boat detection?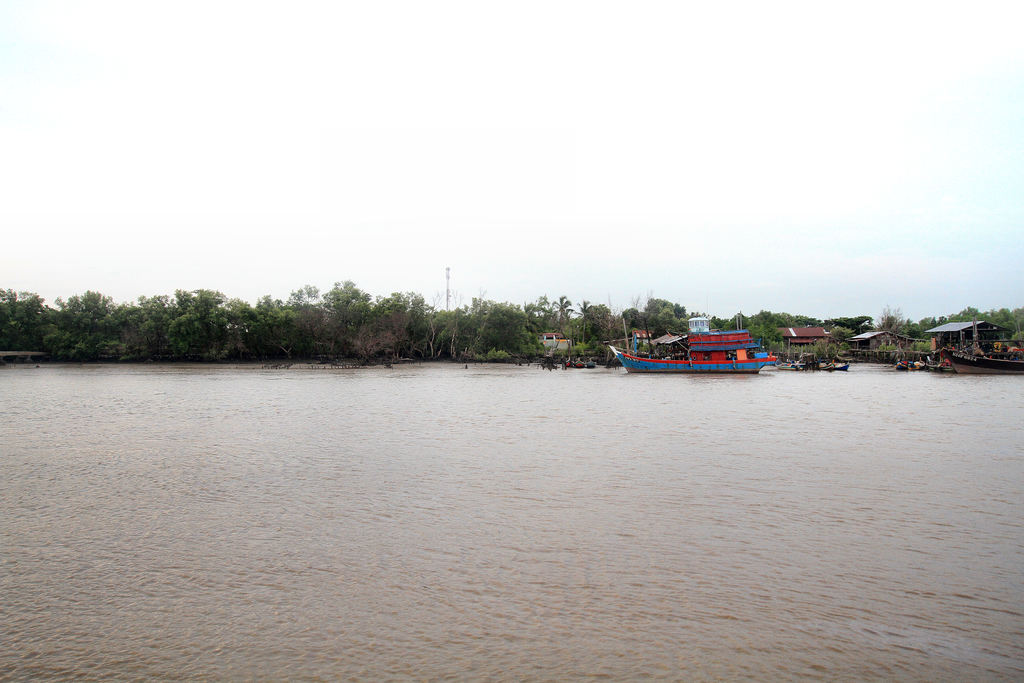
pyautogui.locateOnScreen(563, 357, 572, 367)
